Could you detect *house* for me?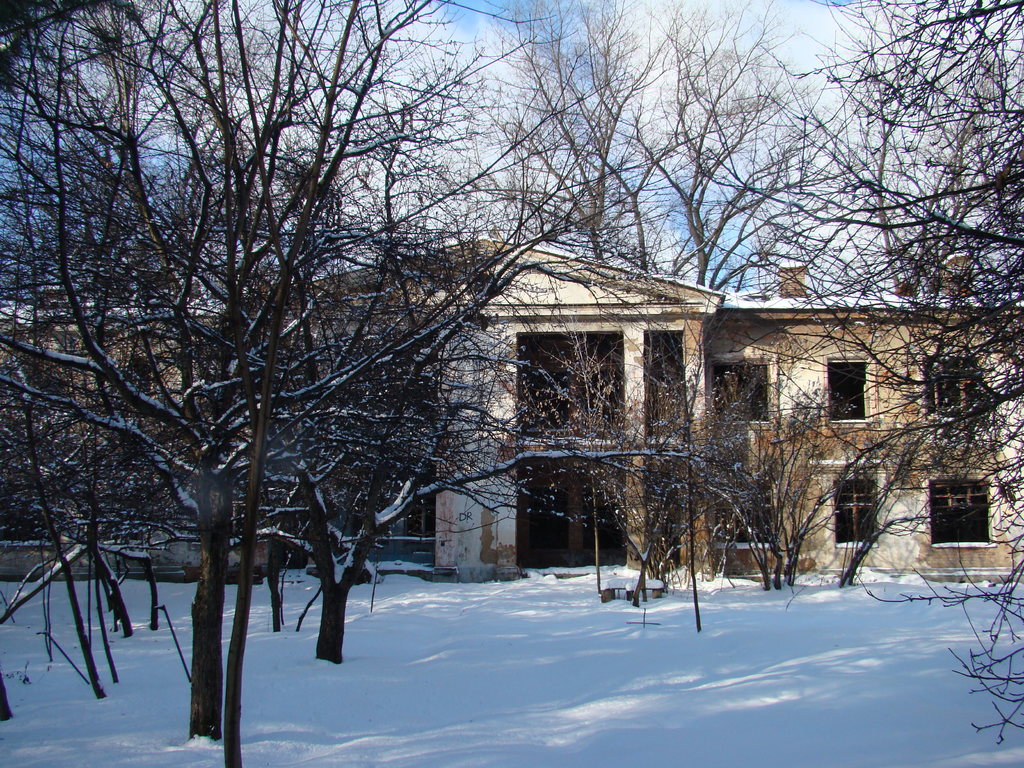
Detection result: box(0, 231, 1023, 586).
